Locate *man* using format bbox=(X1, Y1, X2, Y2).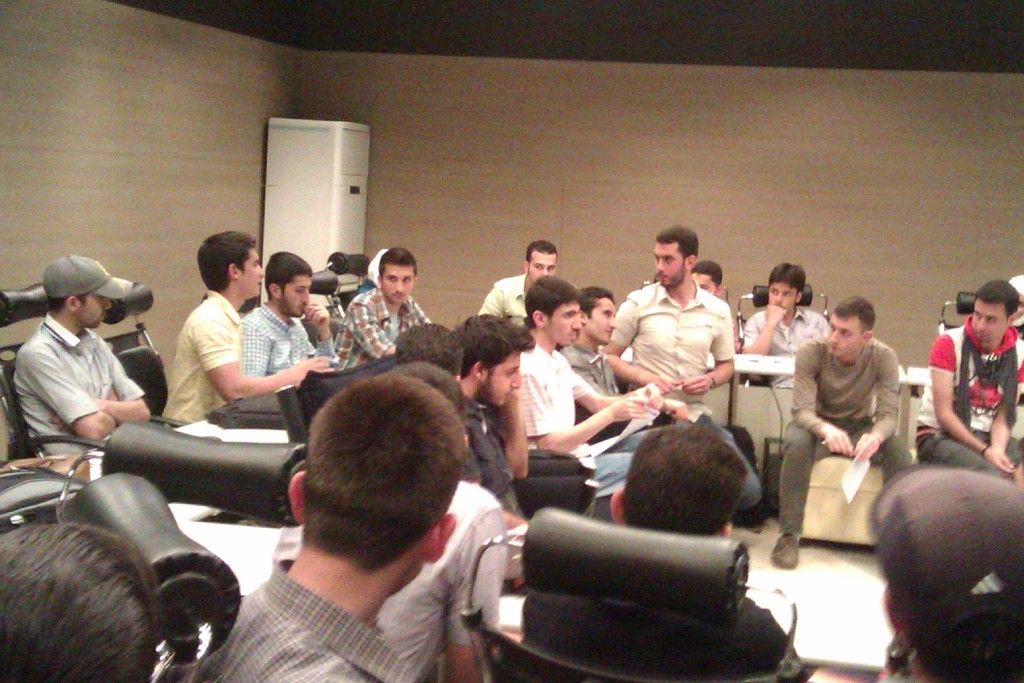
bbox=(337, 250, 432, 373).
